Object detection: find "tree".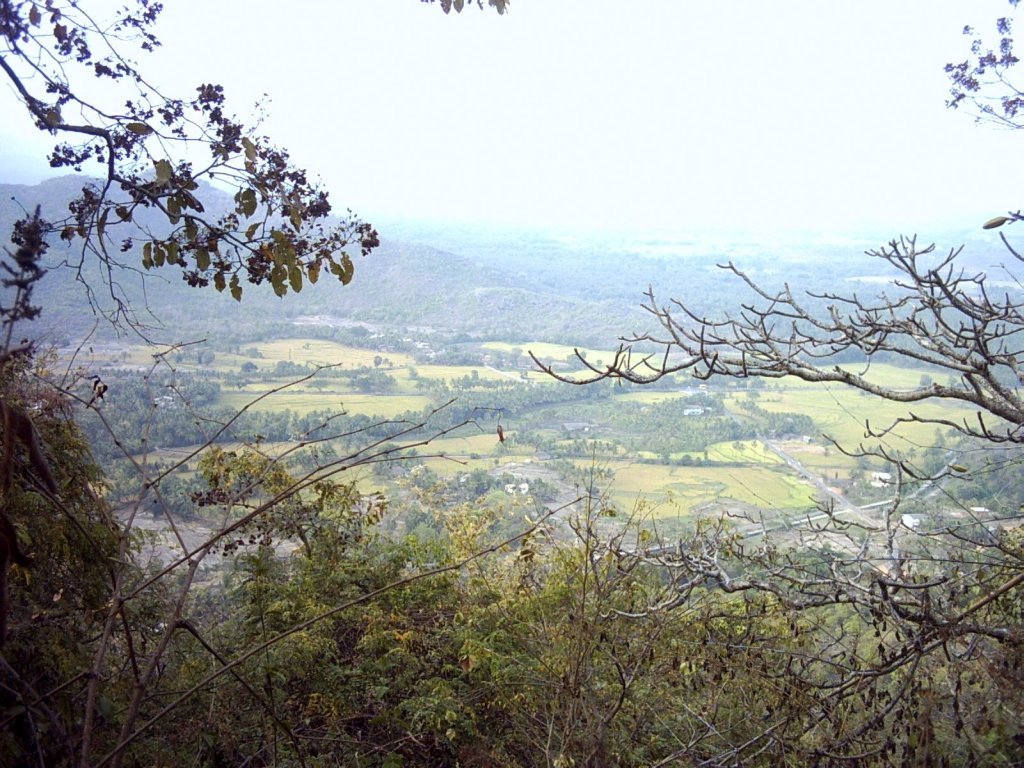
(x1=920, y1=2, x2=1017, y2=132).
